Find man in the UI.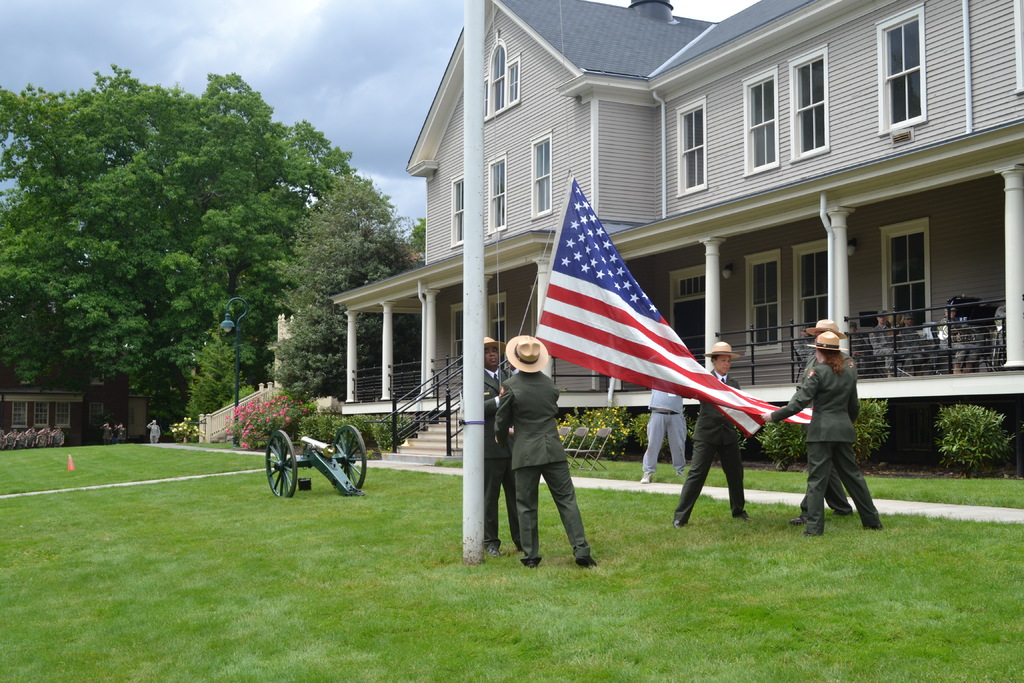
UI element at <bbox>483, 336, 526, 559</bbox>.
